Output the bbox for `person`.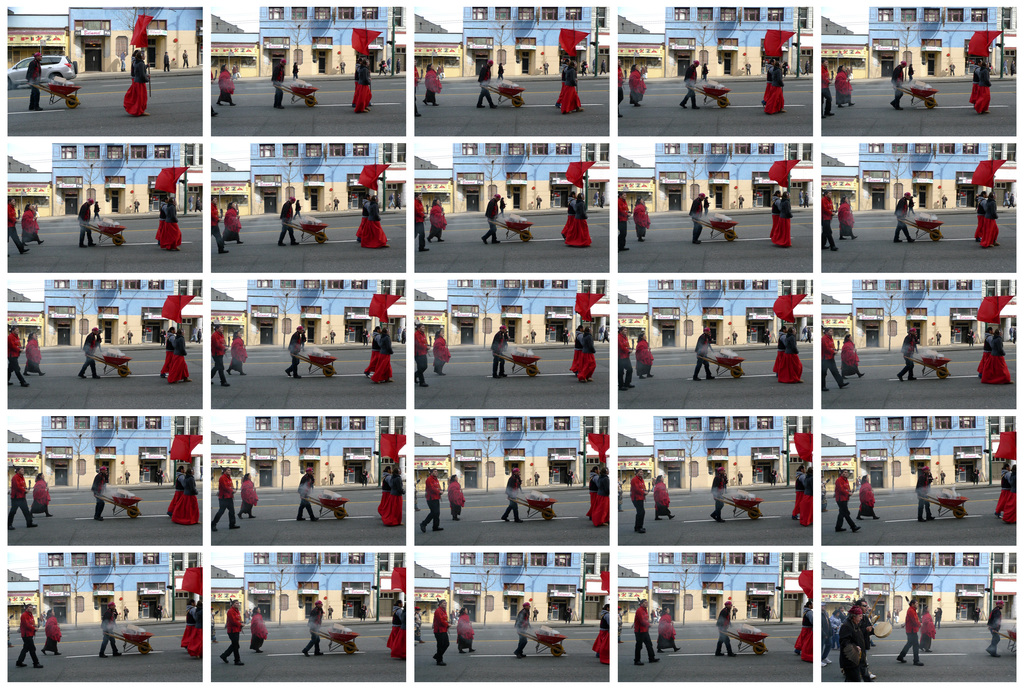
921 601 938 656.
